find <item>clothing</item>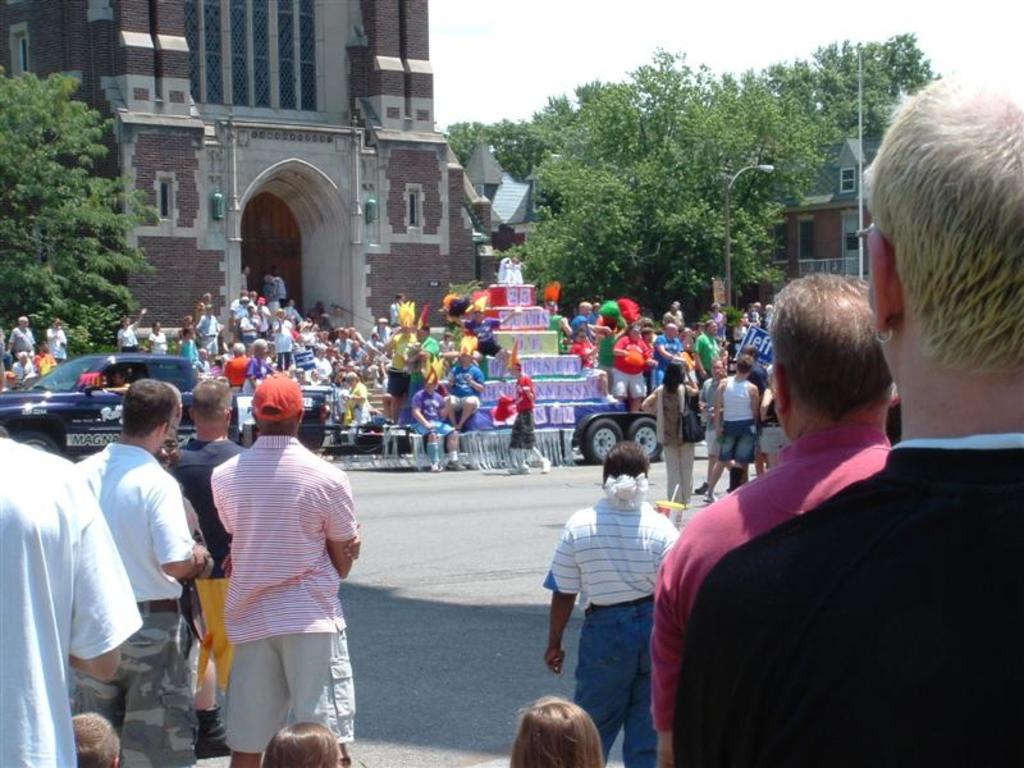
{"left": 191, "top": 406, "right": 357, "bottom": 730}
